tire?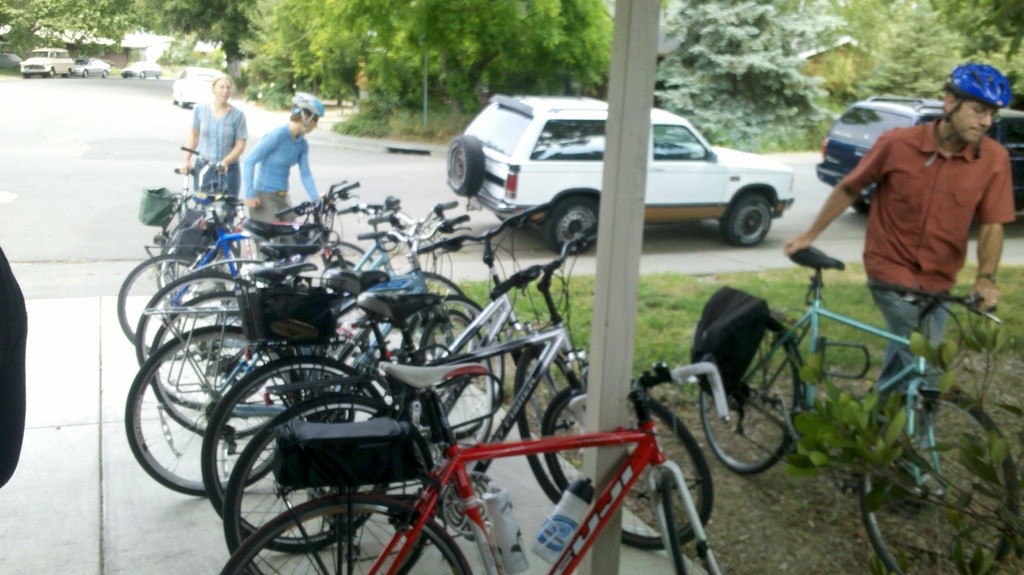
Rect(548, 196, 600, 261)
